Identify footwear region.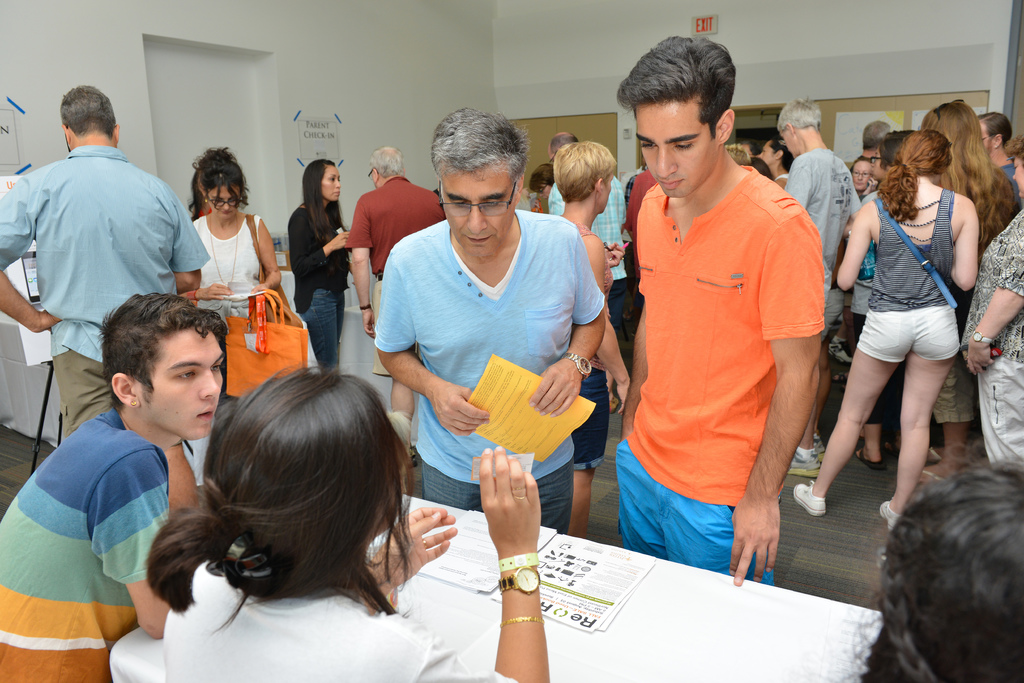
Region: <region>855, 445, 883, 472</region>.
